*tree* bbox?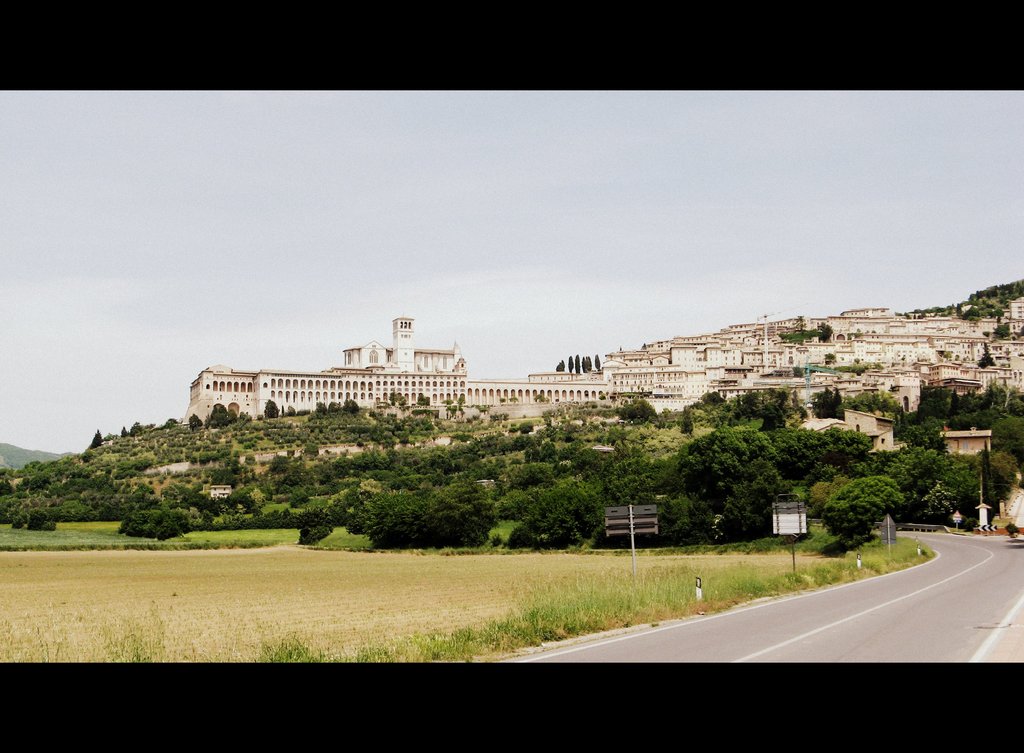
[x1=554, y1=355, x2=566, y2=376]
